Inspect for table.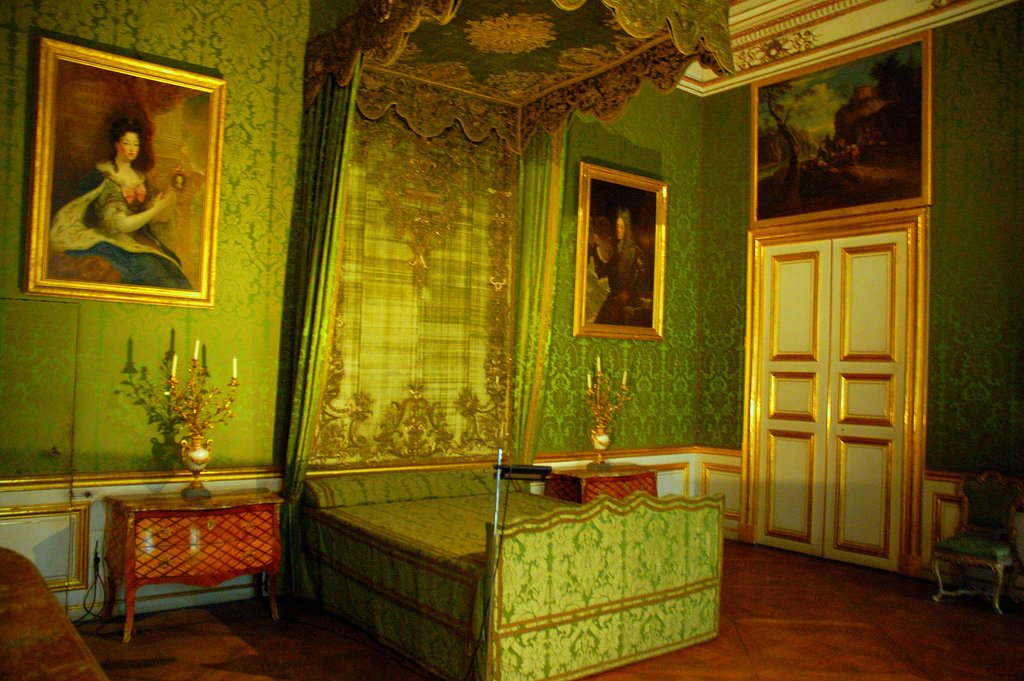
Inspection: box(548, 472, 665, 500).
